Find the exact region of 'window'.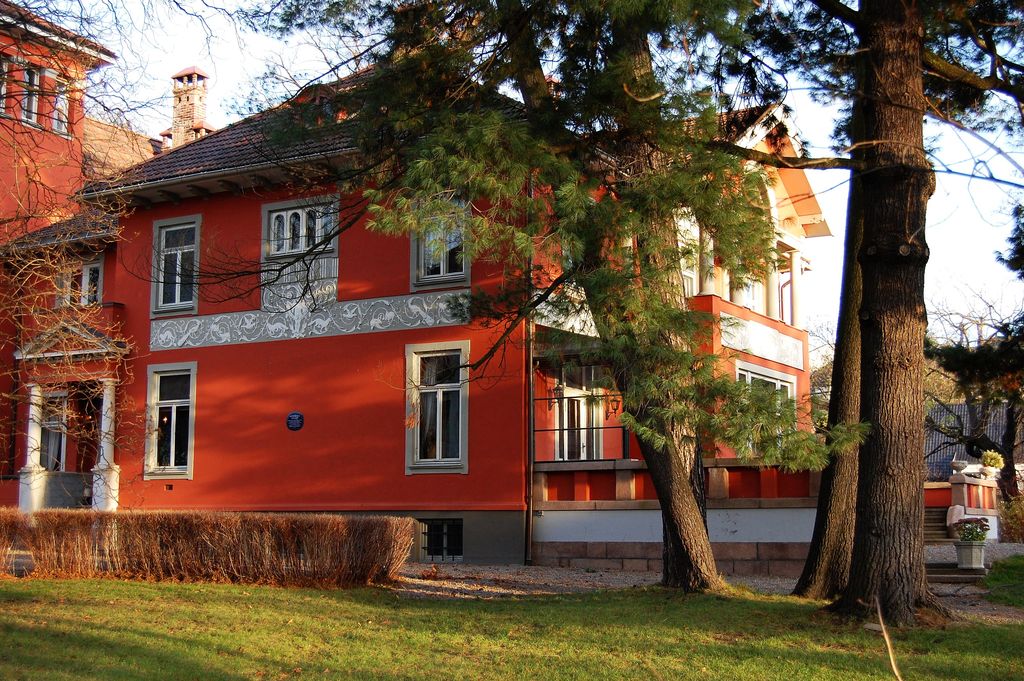
Exact region: region(153, 218, 202, 316).
